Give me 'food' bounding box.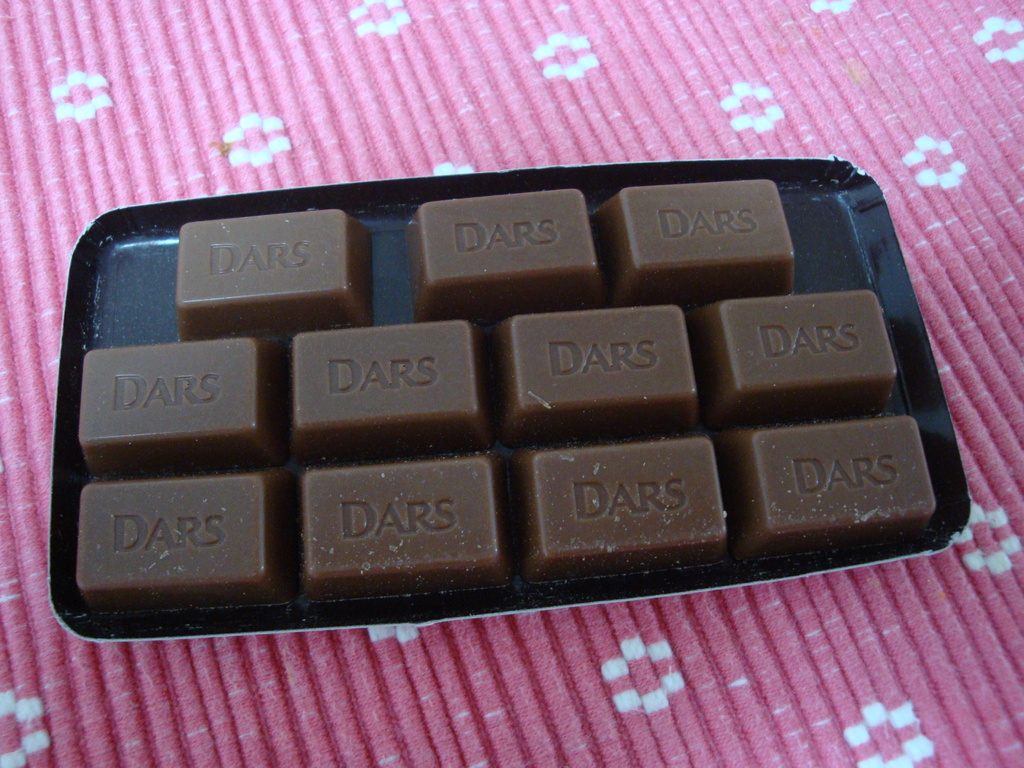
Rect(77, 335, 287, 471).
